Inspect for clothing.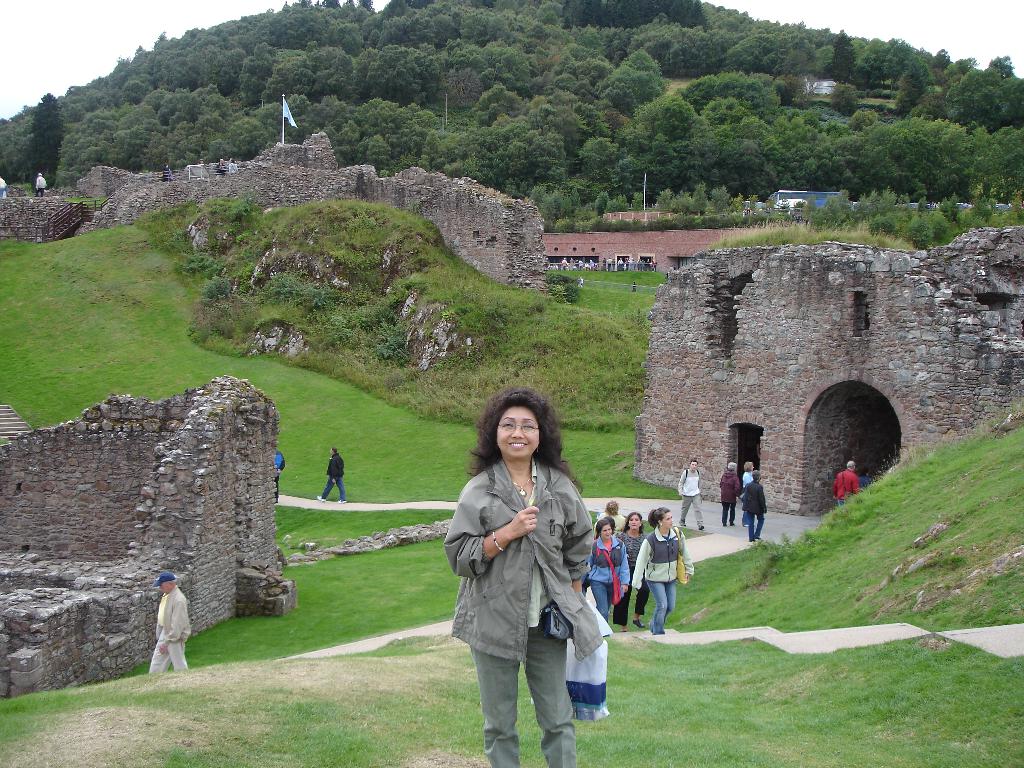
Inspection: BBox(628, 523, 699, 632).
